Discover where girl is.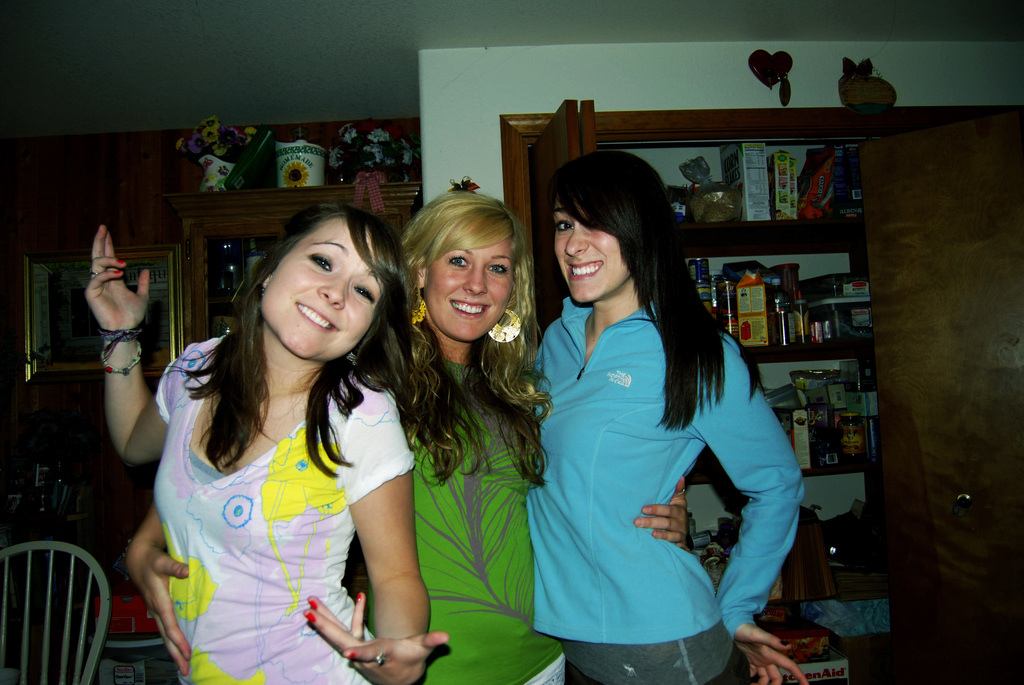
Discovered at box(127, 191, 689, 684).
